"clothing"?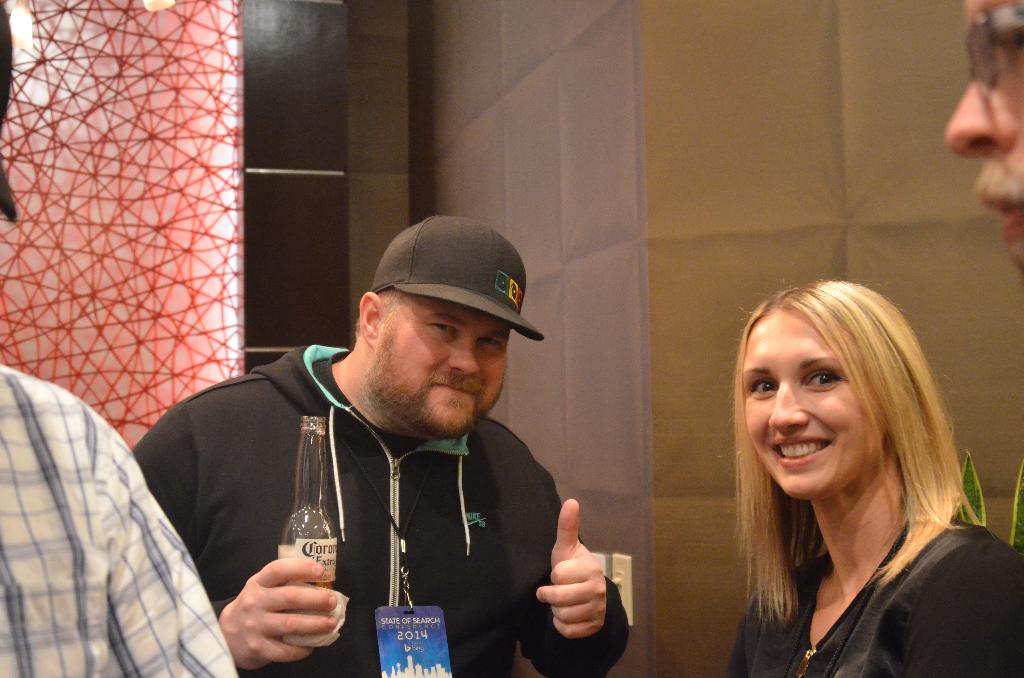
crop(132, 344, 630, 677)
